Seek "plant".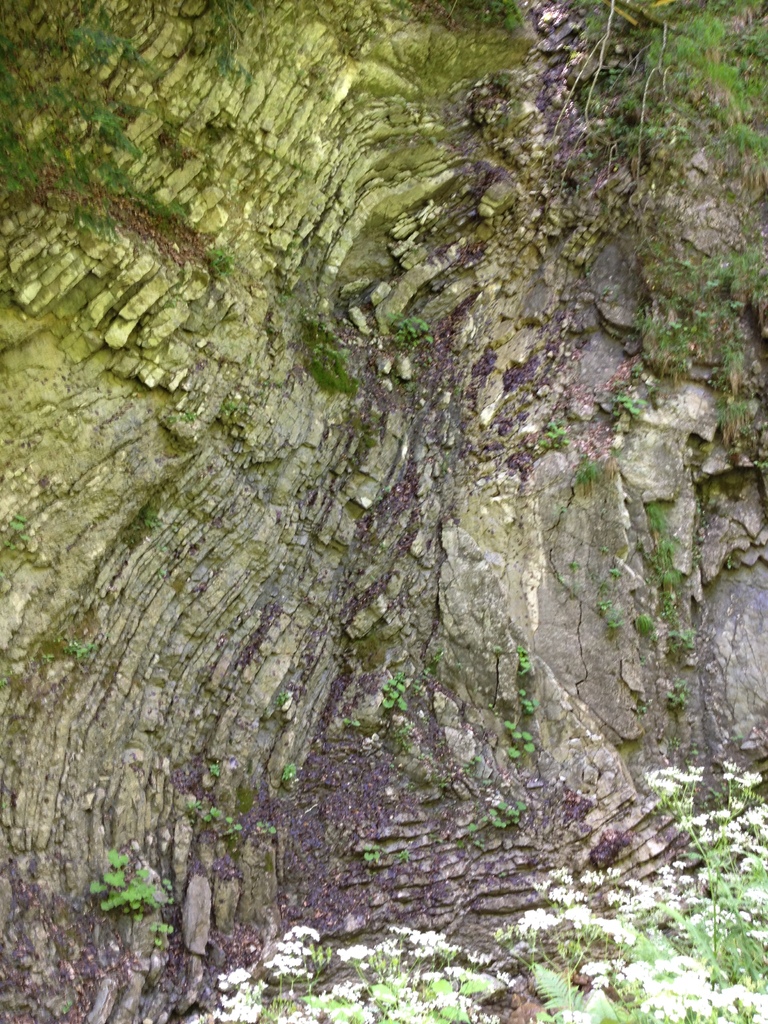
l=403, t=378, r=419, b=393.
